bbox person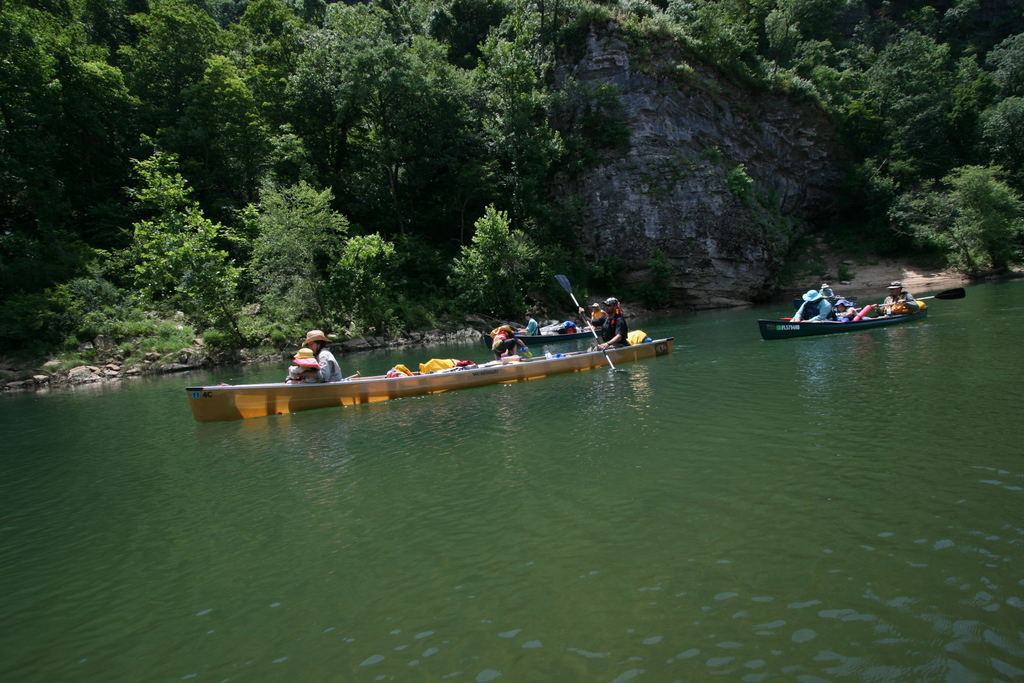
box(591, 303, 607, 319)
